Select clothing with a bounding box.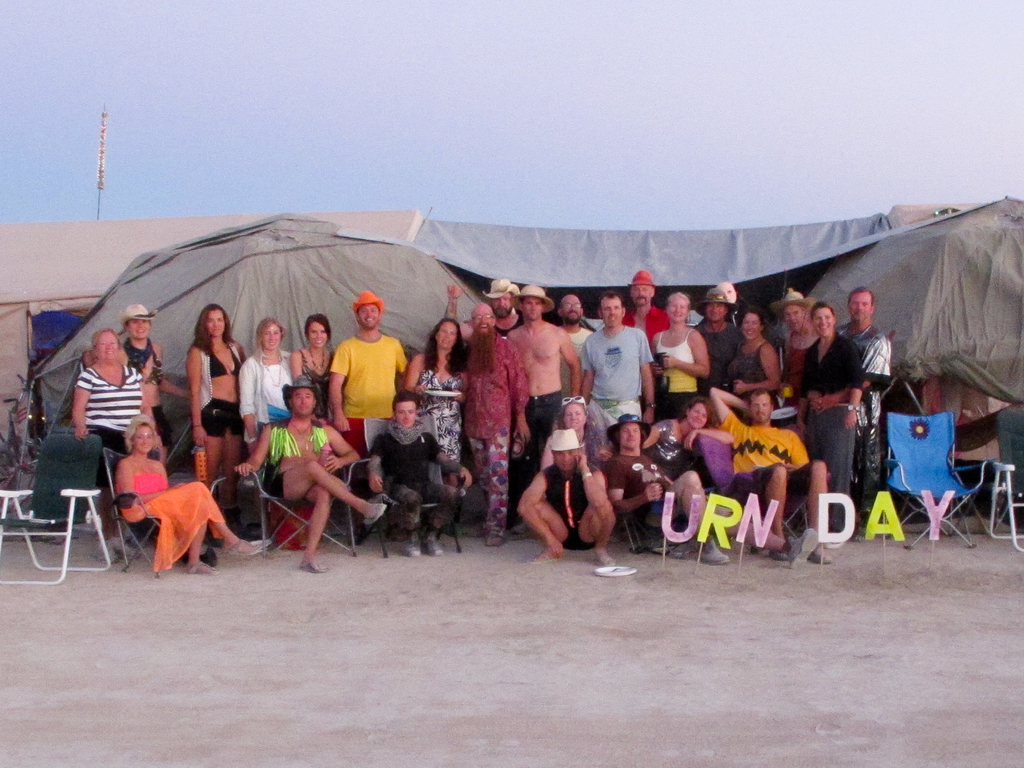
(left=320, top=316, right=403, bottom=447).
